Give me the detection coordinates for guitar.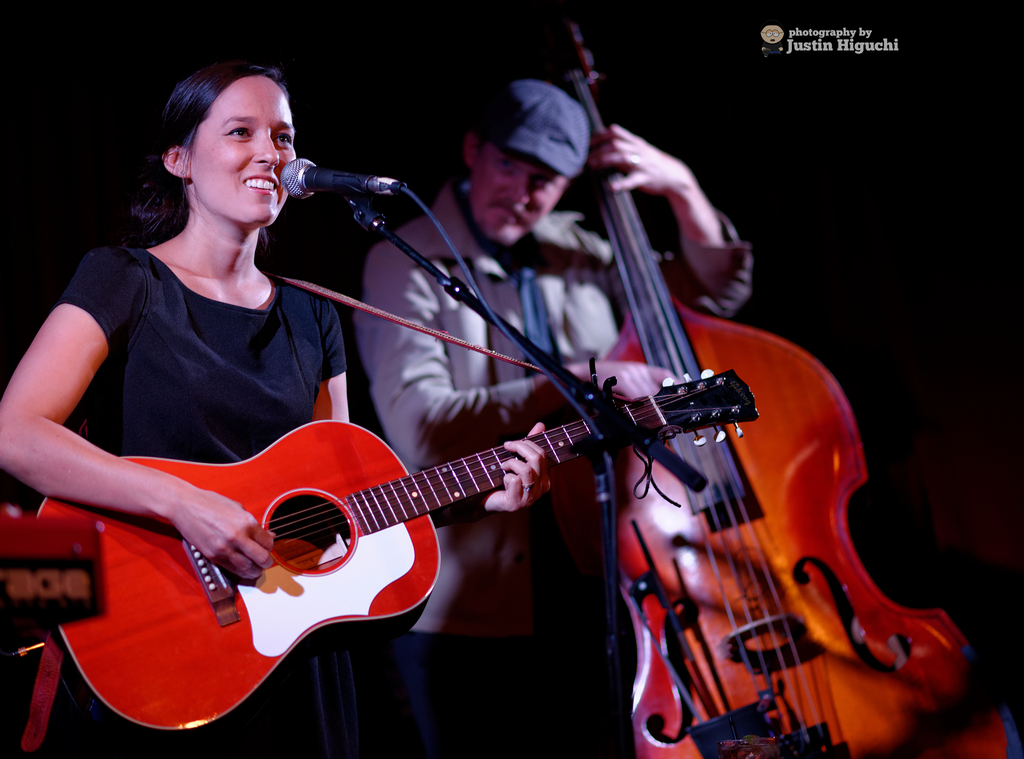
l=30, t=365, r=762, b=729.
